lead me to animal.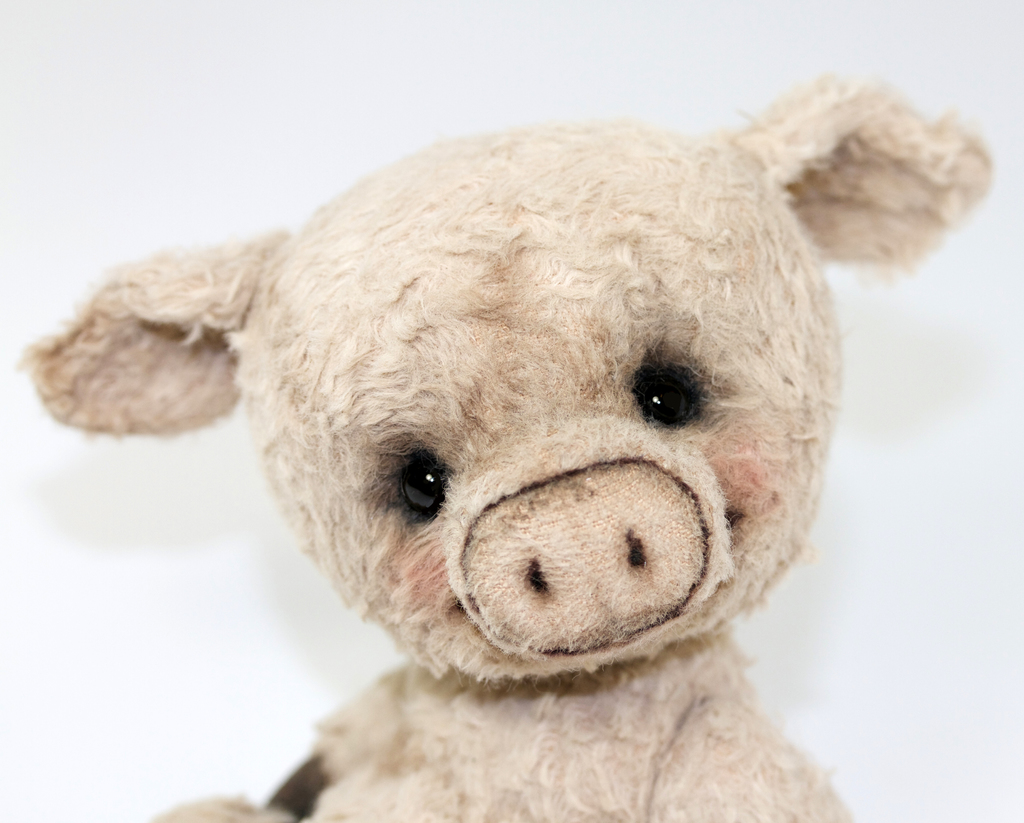
Lead to x1=10 y1=69 x2=993 y2=822.
